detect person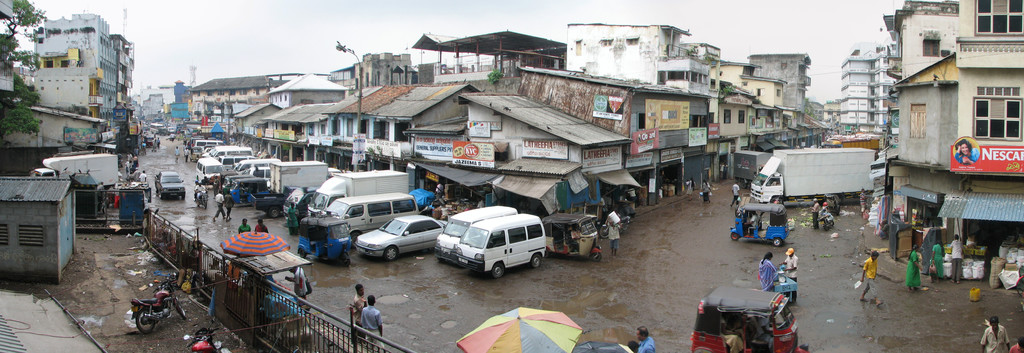
(570,221,579,246)
